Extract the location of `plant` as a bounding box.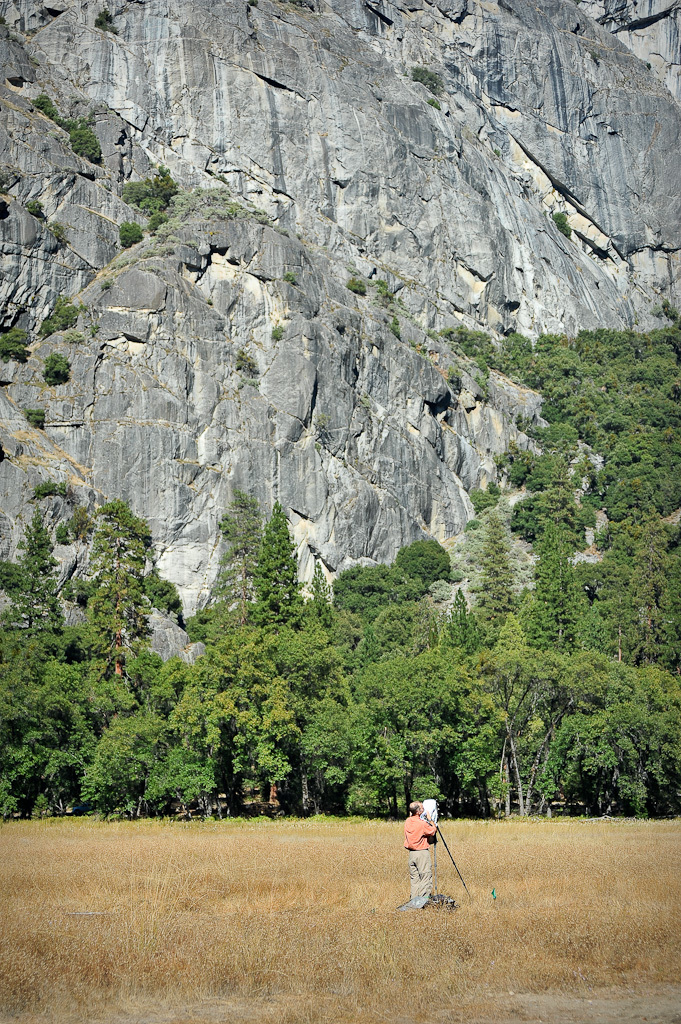
bbox(42, 218, 67, 239).
